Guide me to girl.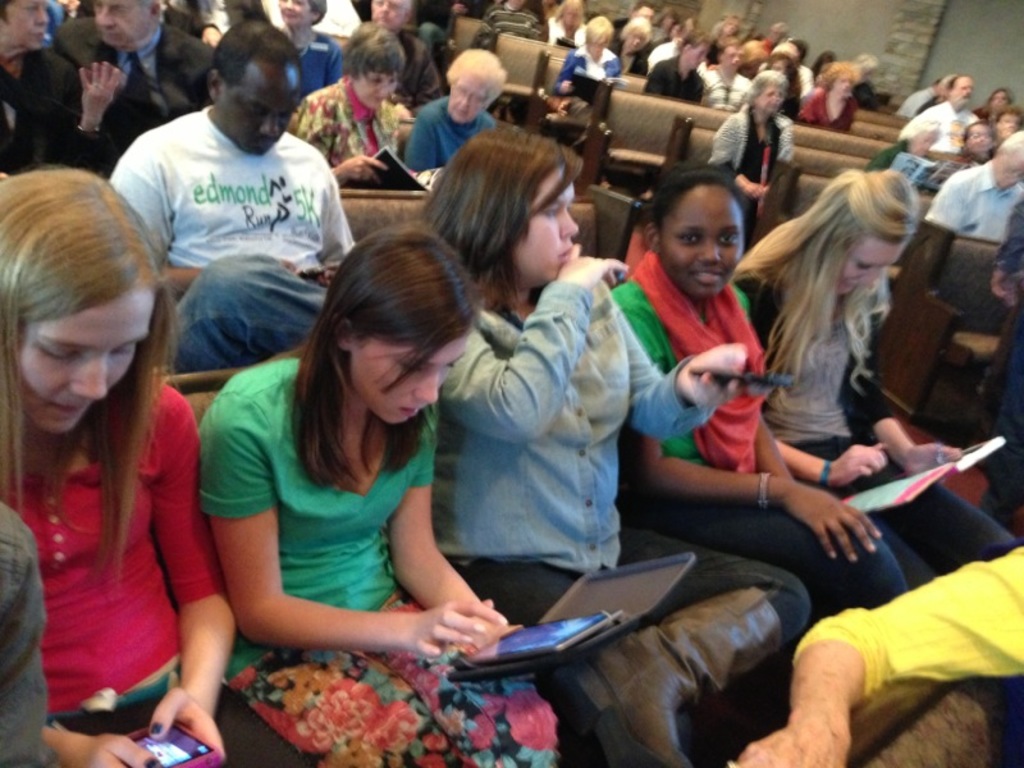
Guidance: 732/168/1011/590.
